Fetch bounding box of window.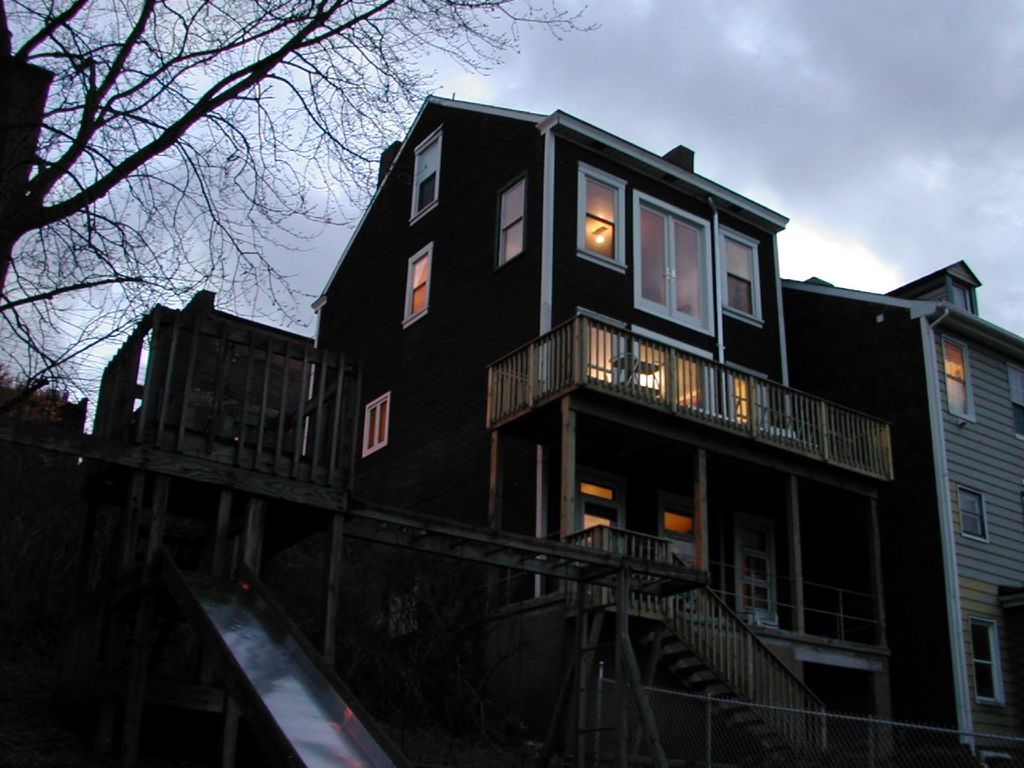
Bbox: <region>954, 282, 974, 314</region>.
